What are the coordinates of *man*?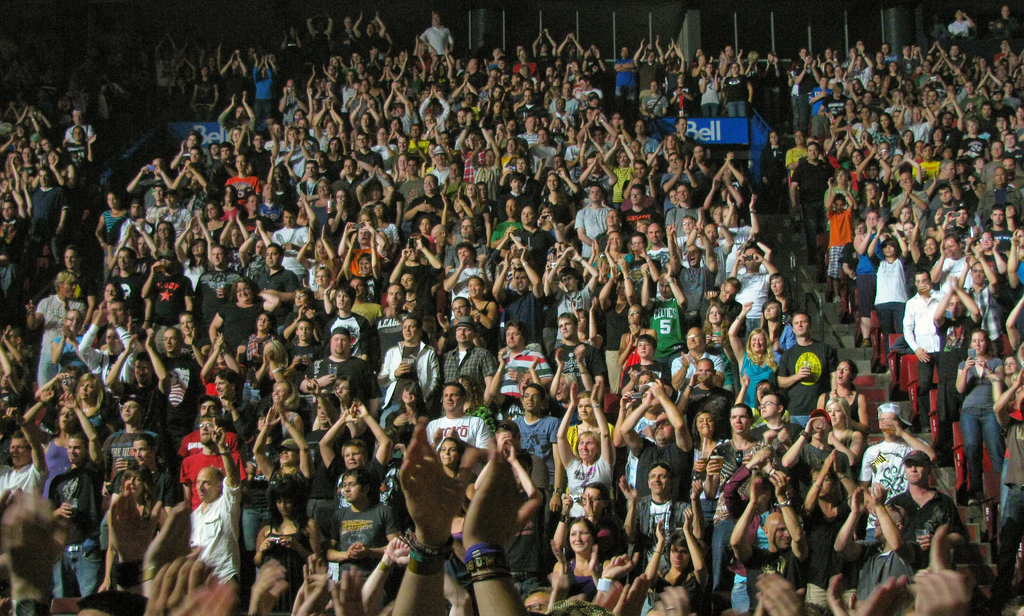
x1=551, y1=81, x2=579, y2=114.
